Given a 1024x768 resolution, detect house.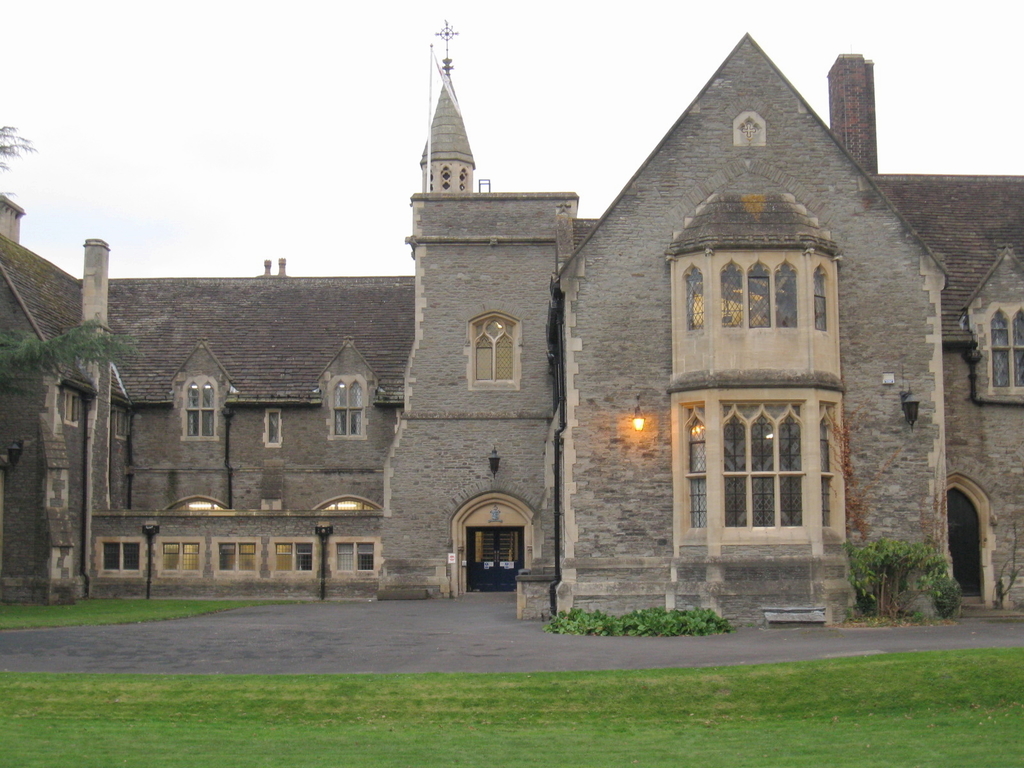
0 13 584 597.
